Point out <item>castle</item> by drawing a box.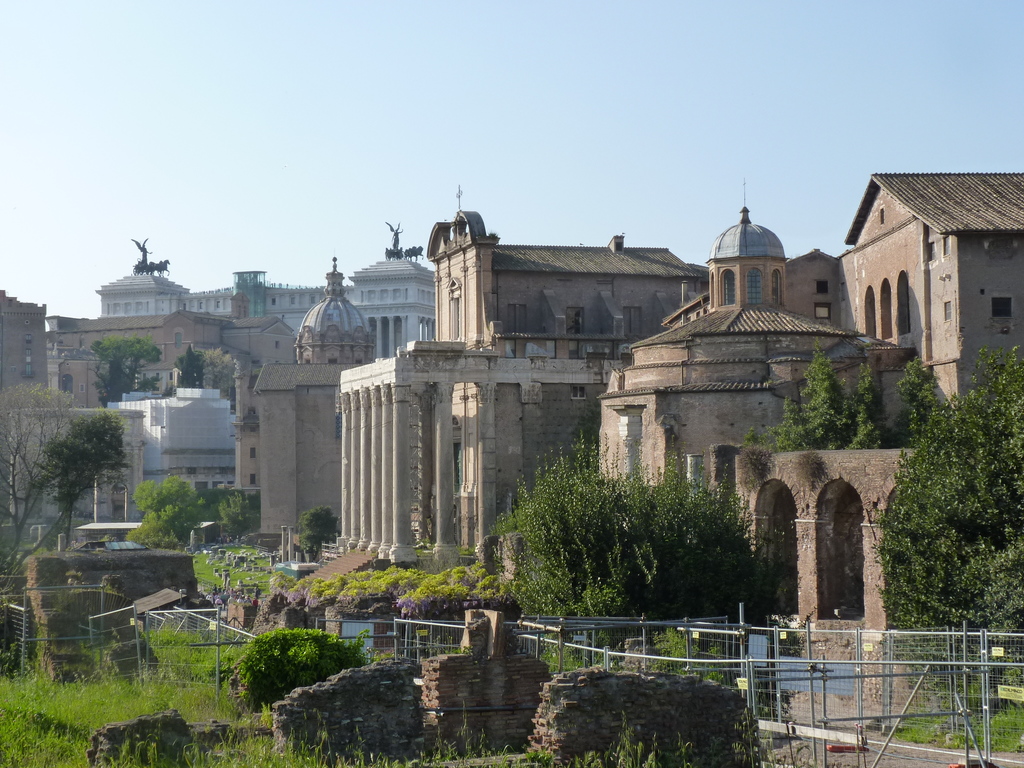
crop(344, 218, 445, 360).
